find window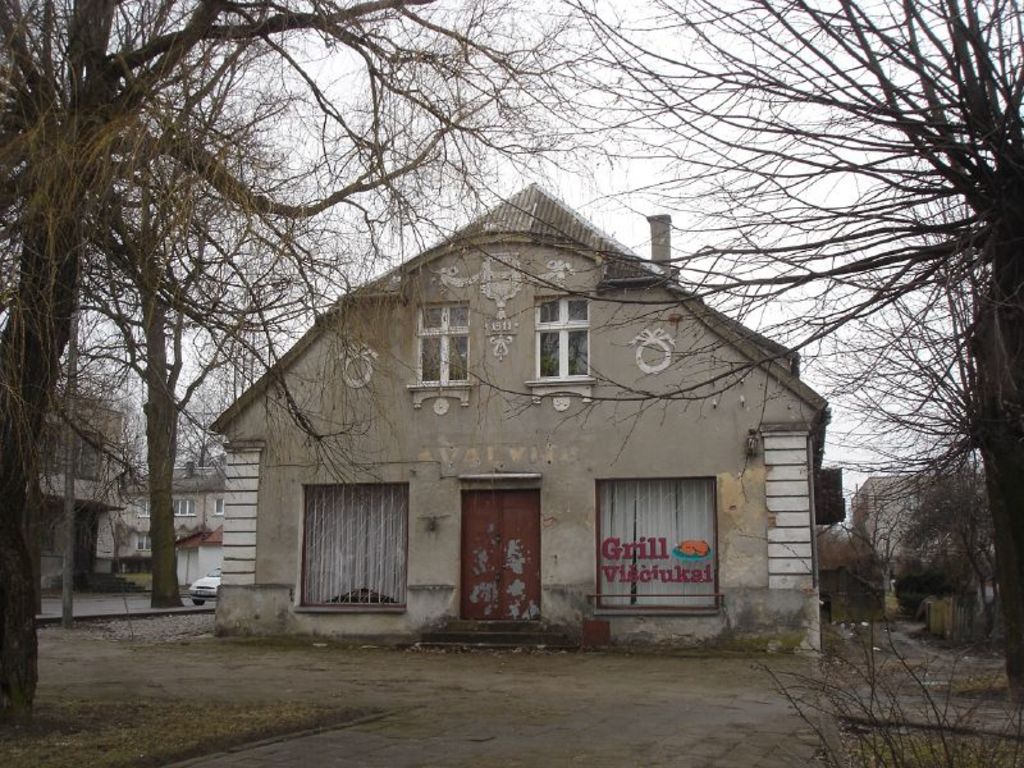
locate(72, 515, 93, 556)
